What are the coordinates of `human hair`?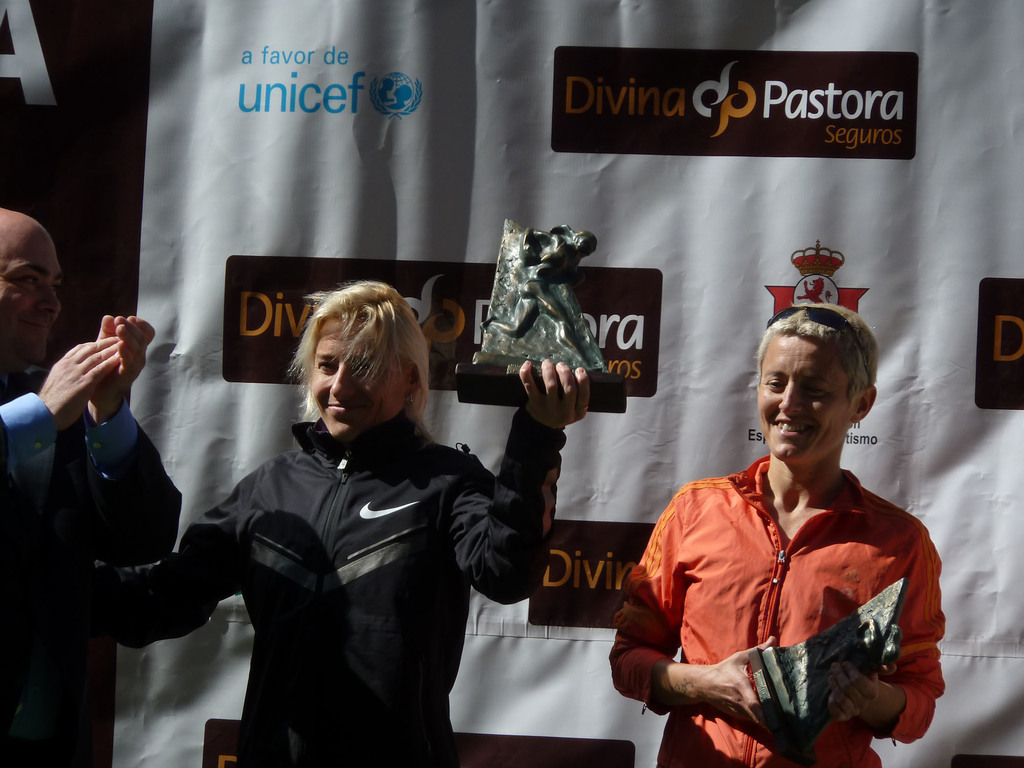
region(283, 292, 412, 444).
